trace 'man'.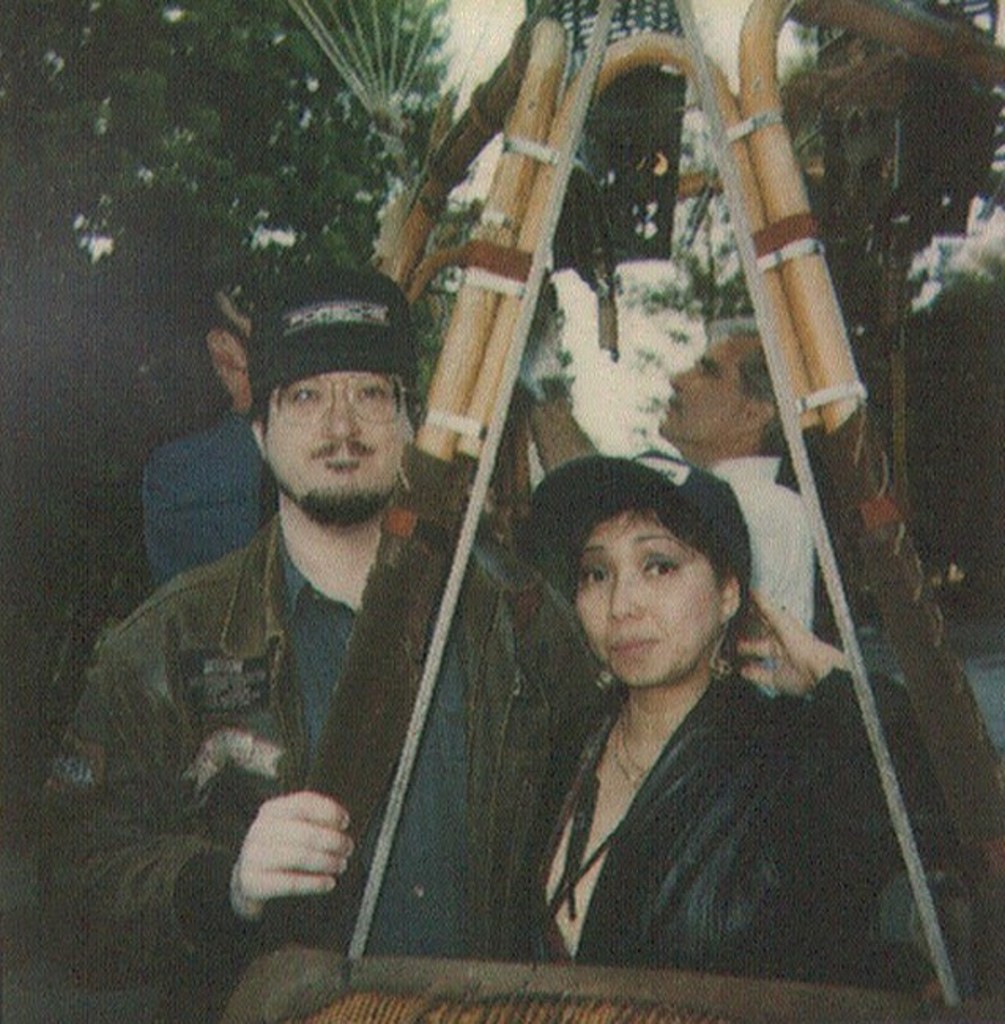
Traced to 102/262/274/591.
